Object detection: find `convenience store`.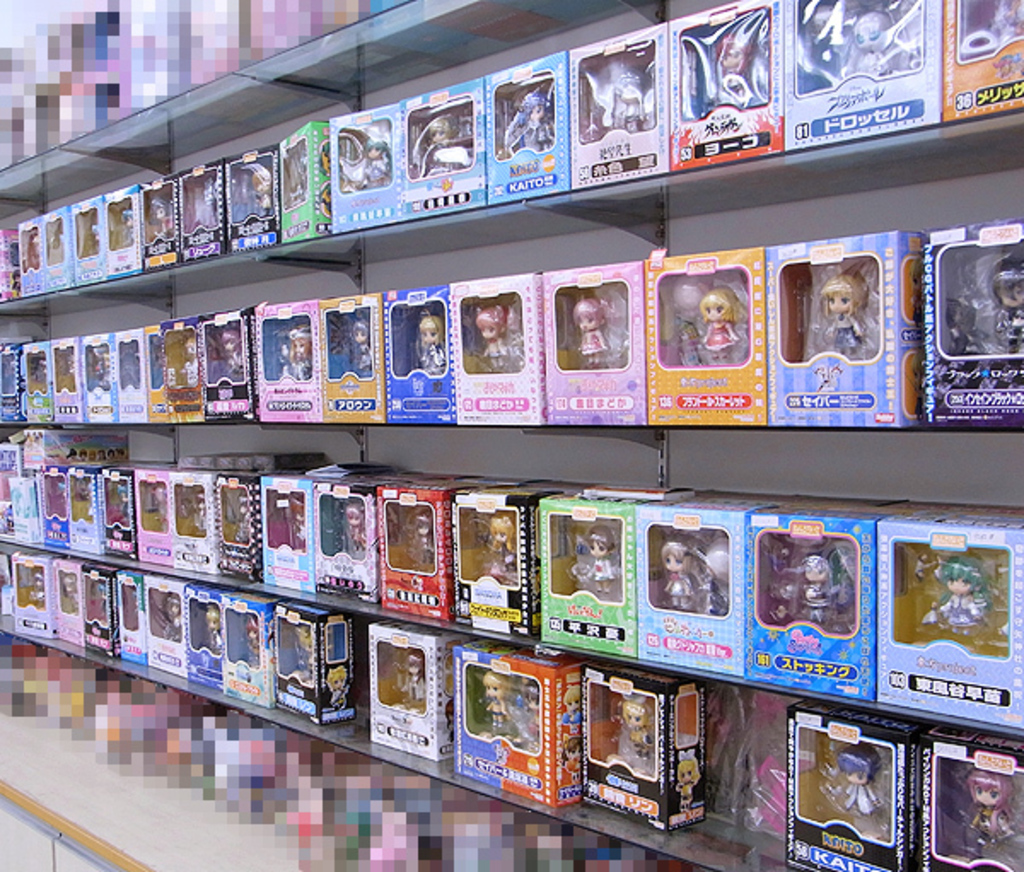
l=0, t=0, r=981, b=871.
